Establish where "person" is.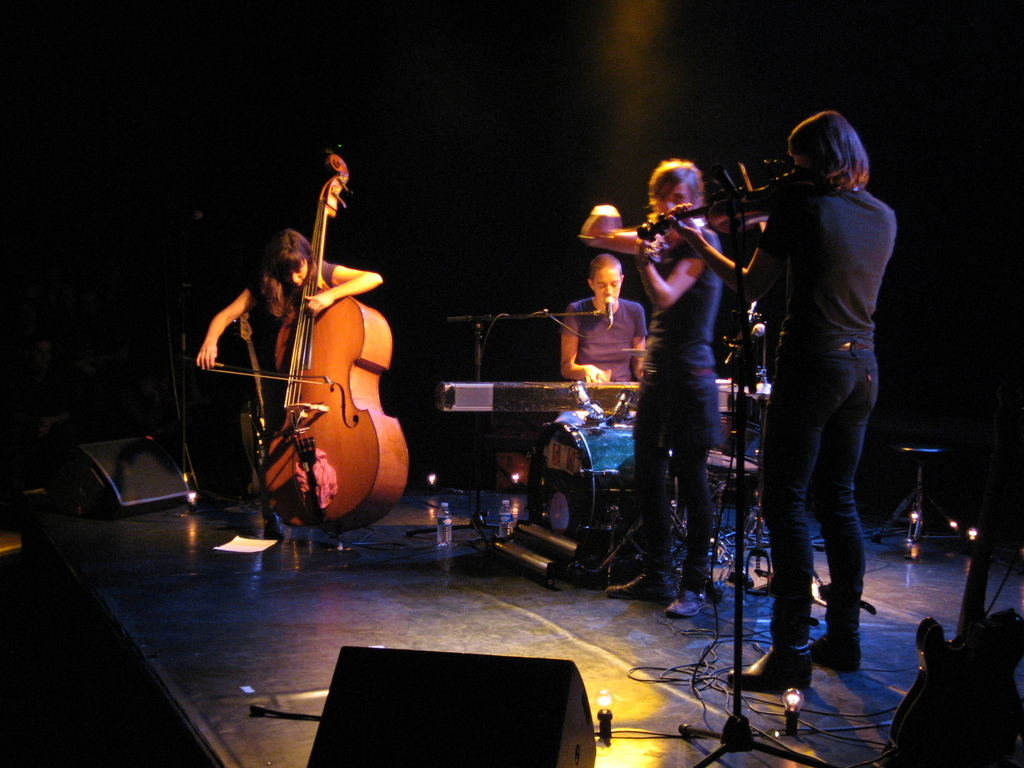
Established at locate(194, 222, 382, 516).
